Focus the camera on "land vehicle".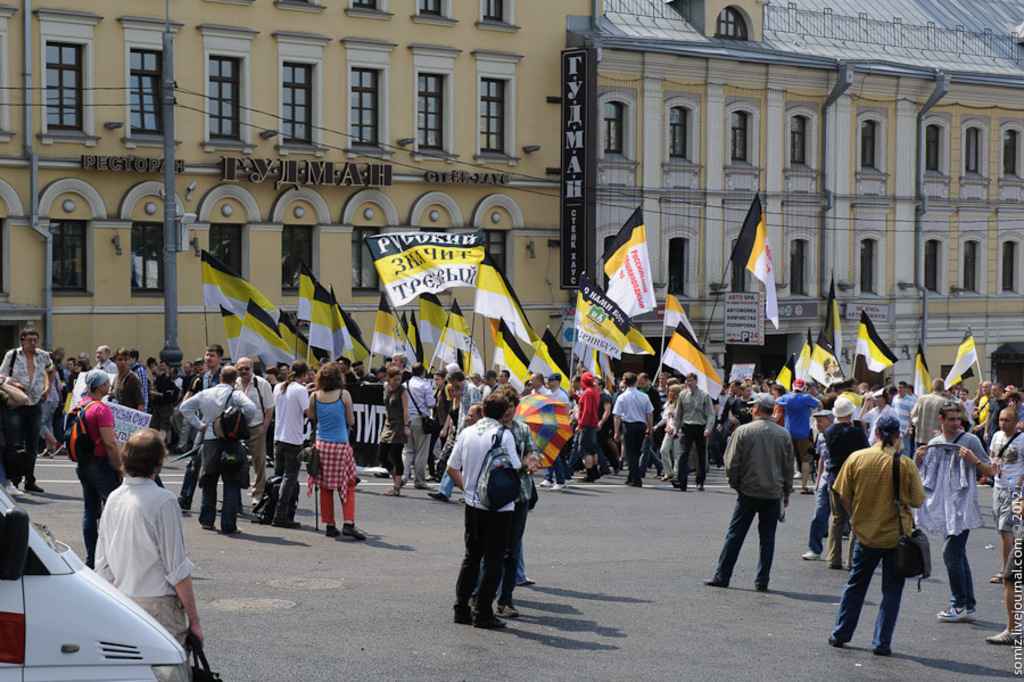
Focus region: crop(3, 510, 146, 681).
